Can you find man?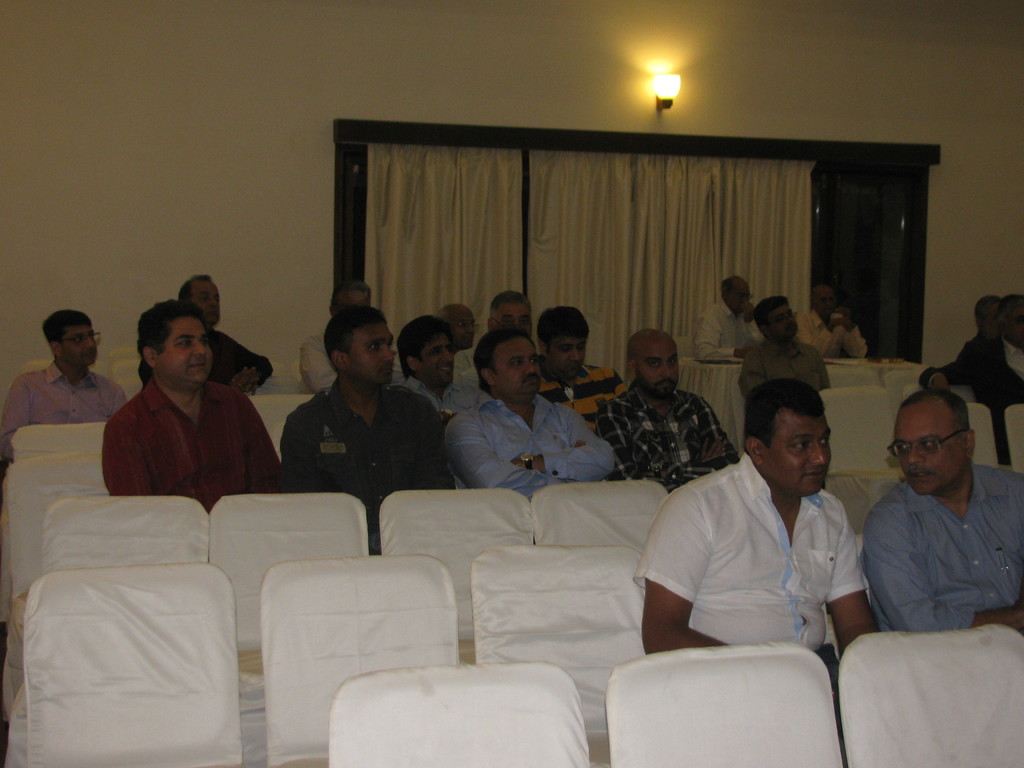
Yes, bounding box: rect(298, 279, 403, 394).
